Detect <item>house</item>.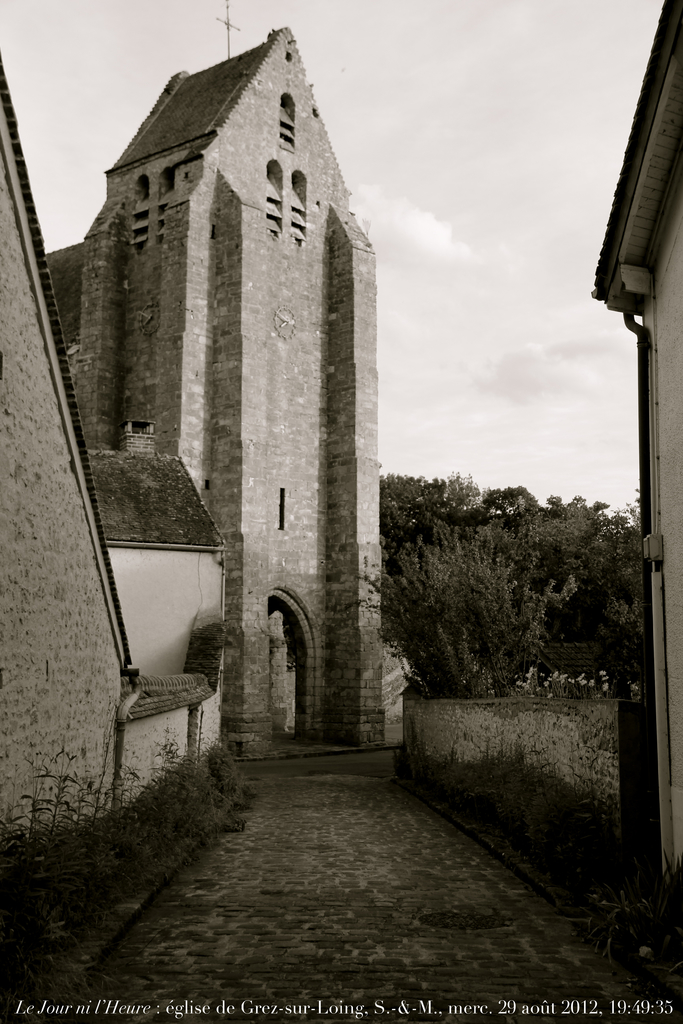
Detected at crop(0, 0, 414, 842).
